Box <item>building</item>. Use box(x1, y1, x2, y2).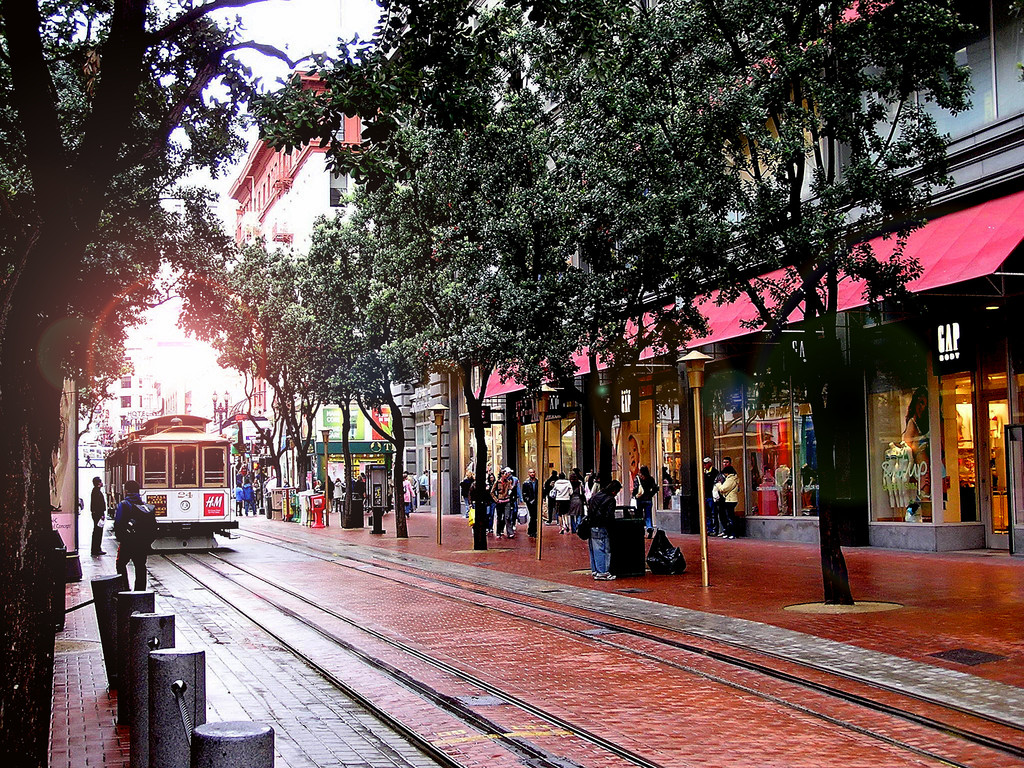
box(221, 67, 426, 425).
